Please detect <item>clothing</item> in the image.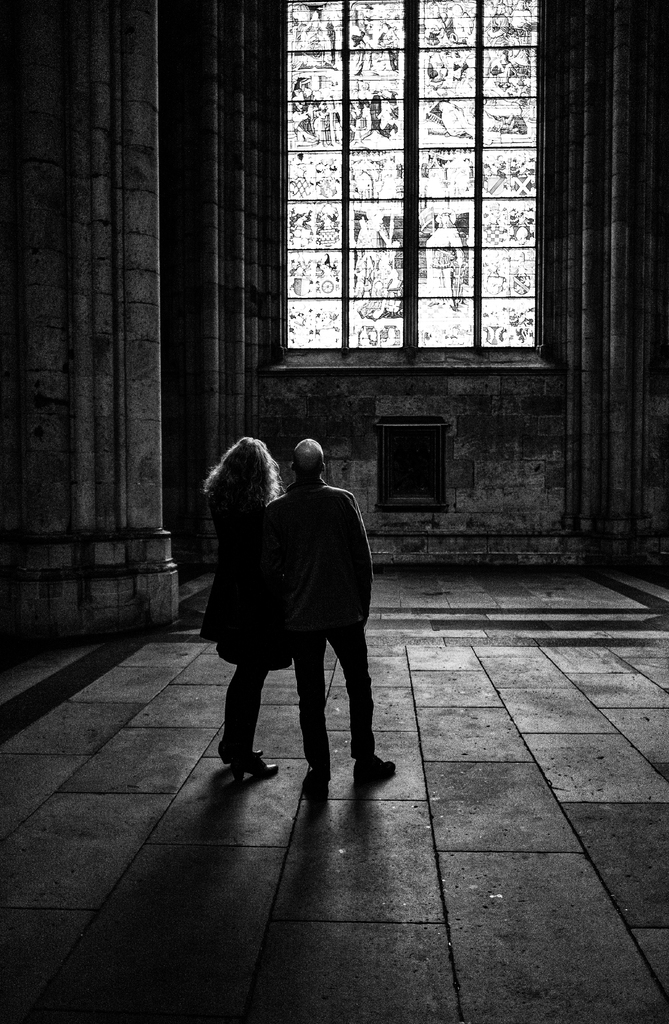
274, 477, 380, 762.
